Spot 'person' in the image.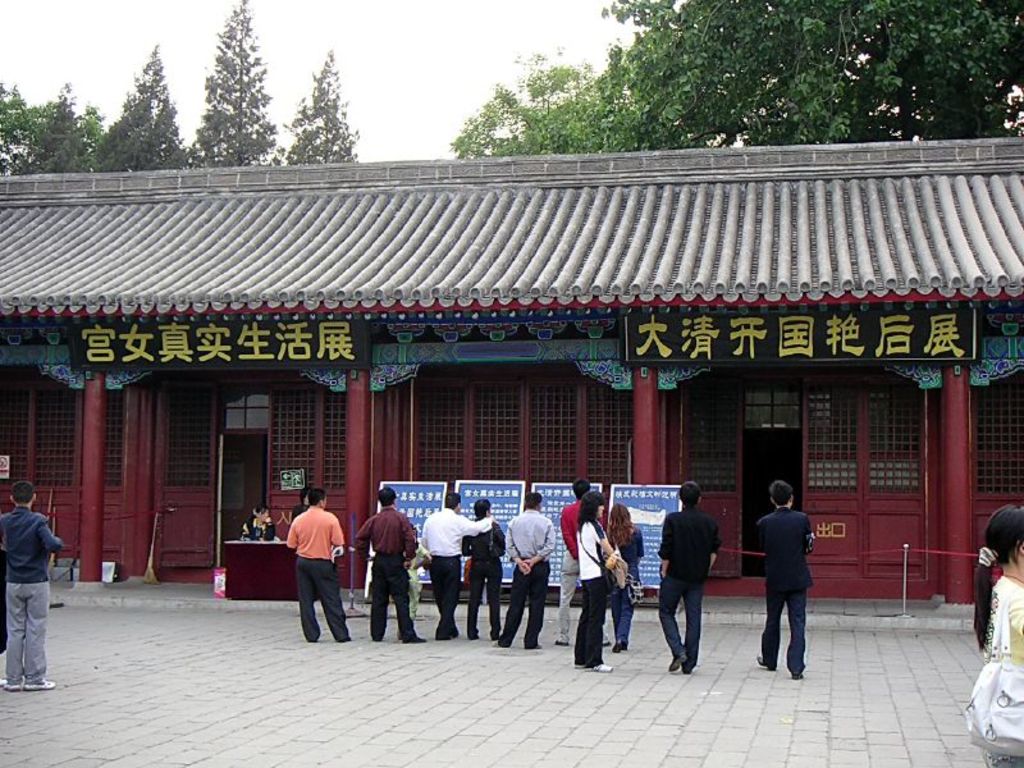
'person' found at BBox(754, 475, 819, 678).
